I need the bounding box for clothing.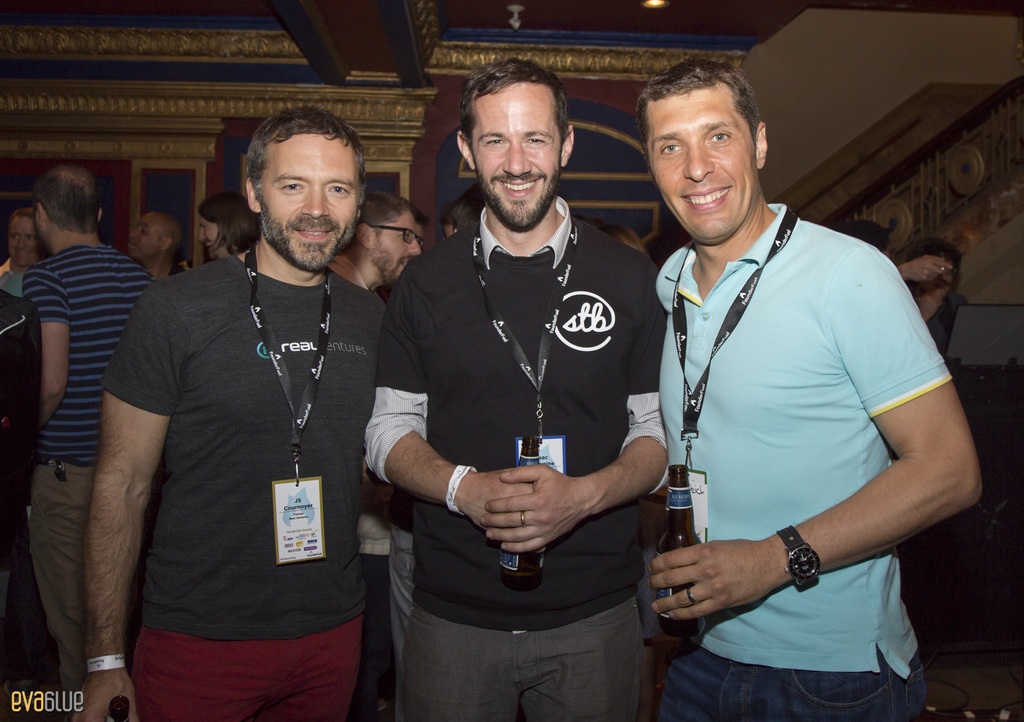
Here it is: (0,291,54,633).
